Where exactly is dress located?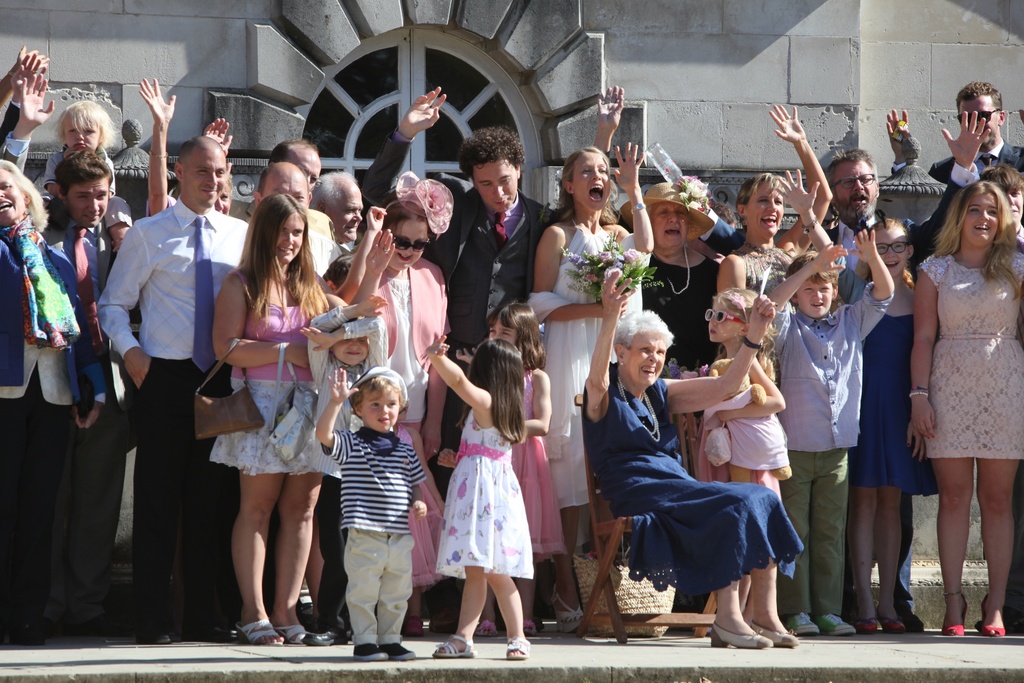
Its bounding box is <region>582, 357, 803, 588</region>.
